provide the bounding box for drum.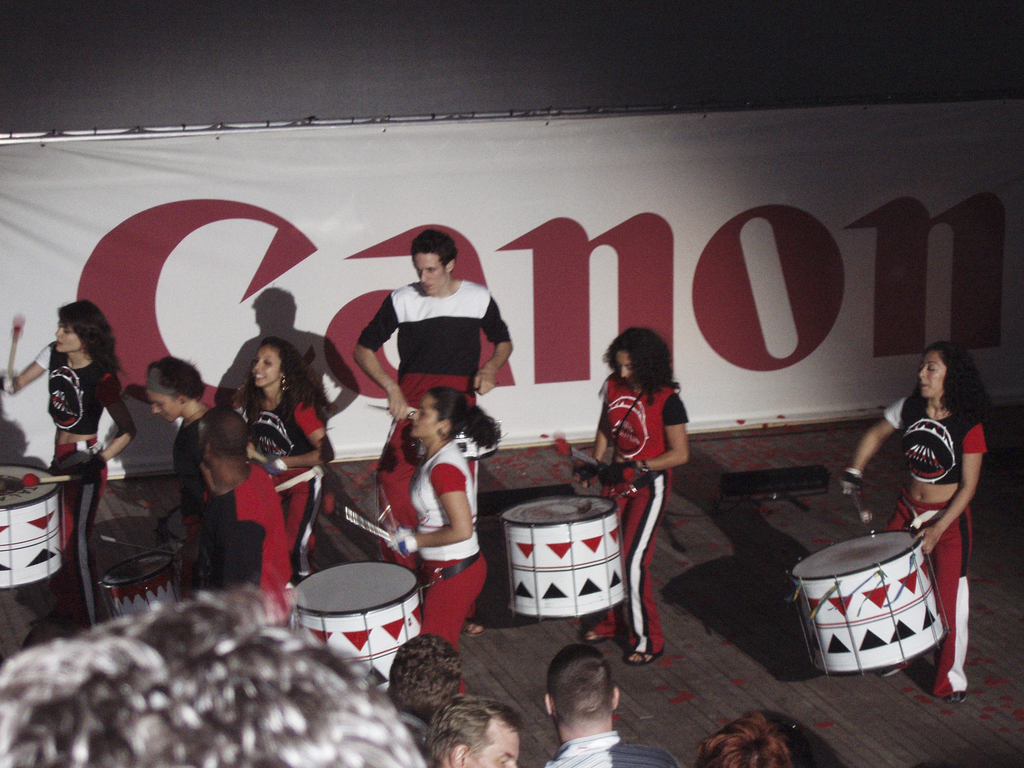
crop(410, 406, 505, 465).
